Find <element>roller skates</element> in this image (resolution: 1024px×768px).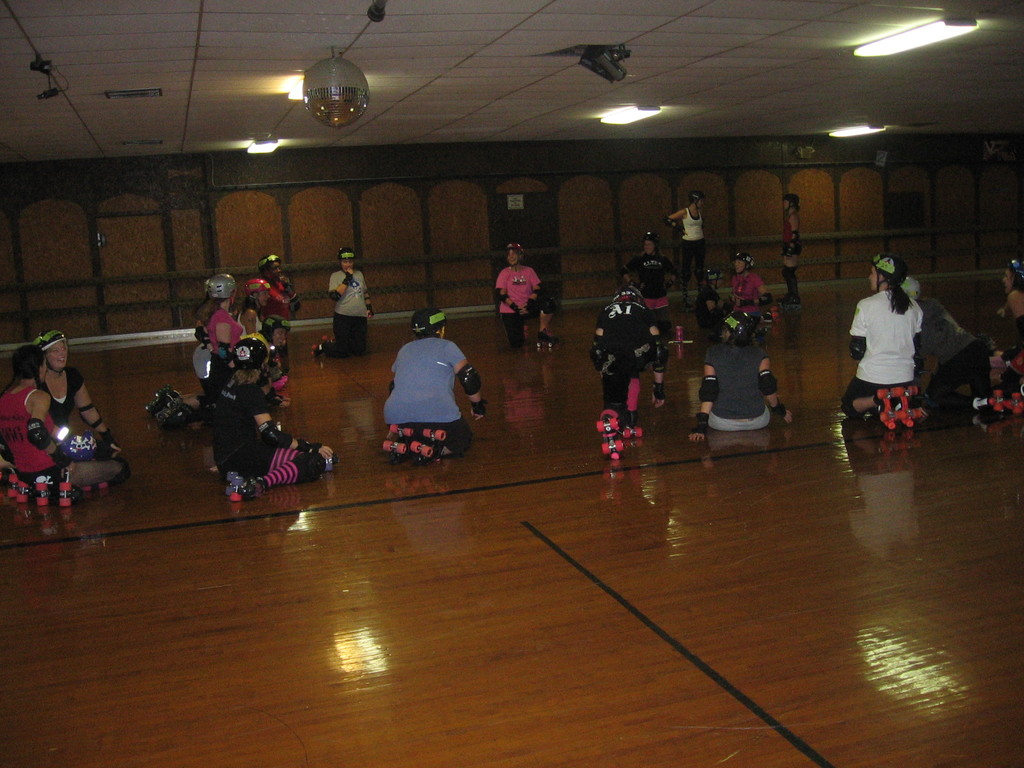
locate(682, 295, 695, 315).
